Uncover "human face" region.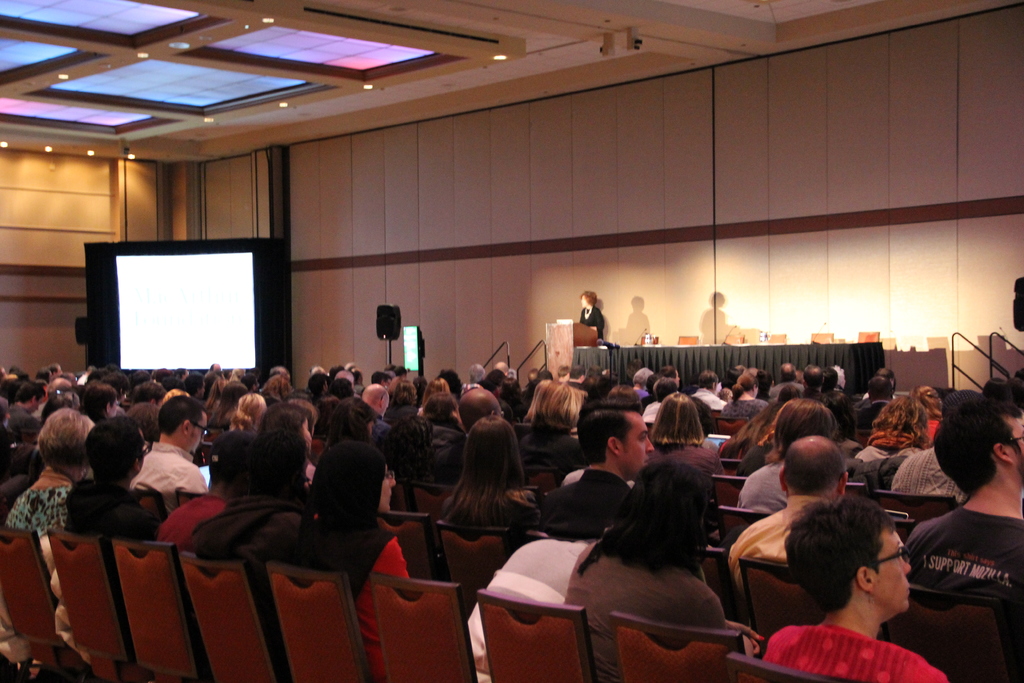
Uncovered: crop(626, 416, 655, 470).
